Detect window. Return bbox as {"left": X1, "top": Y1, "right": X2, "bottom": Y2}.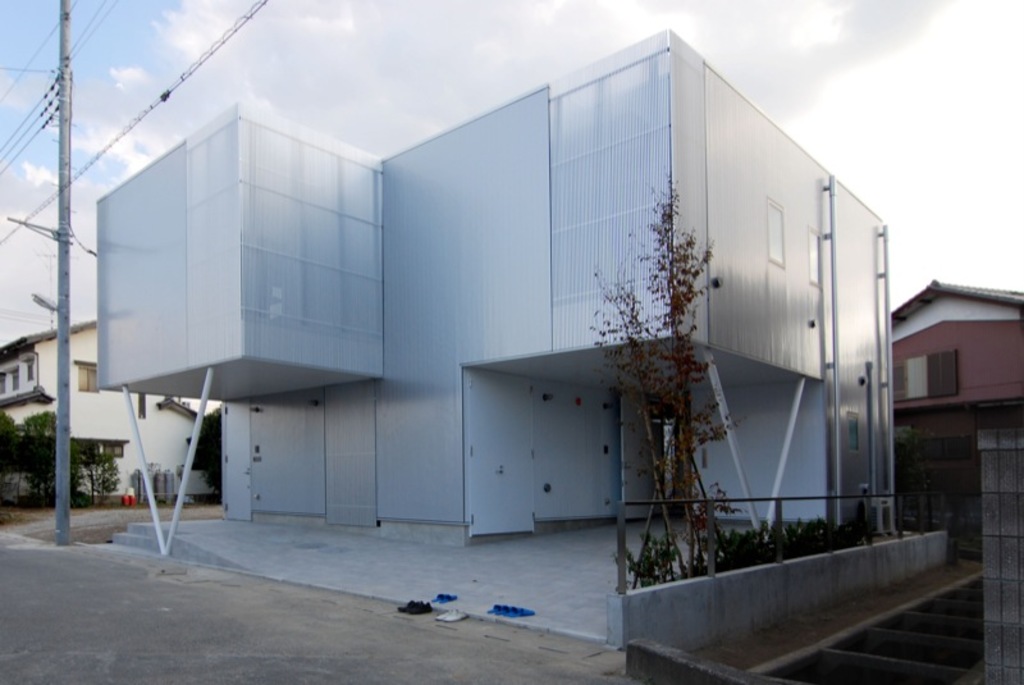
{"left": 138, "top": 389, "right": 146, "bottom": 419}.
